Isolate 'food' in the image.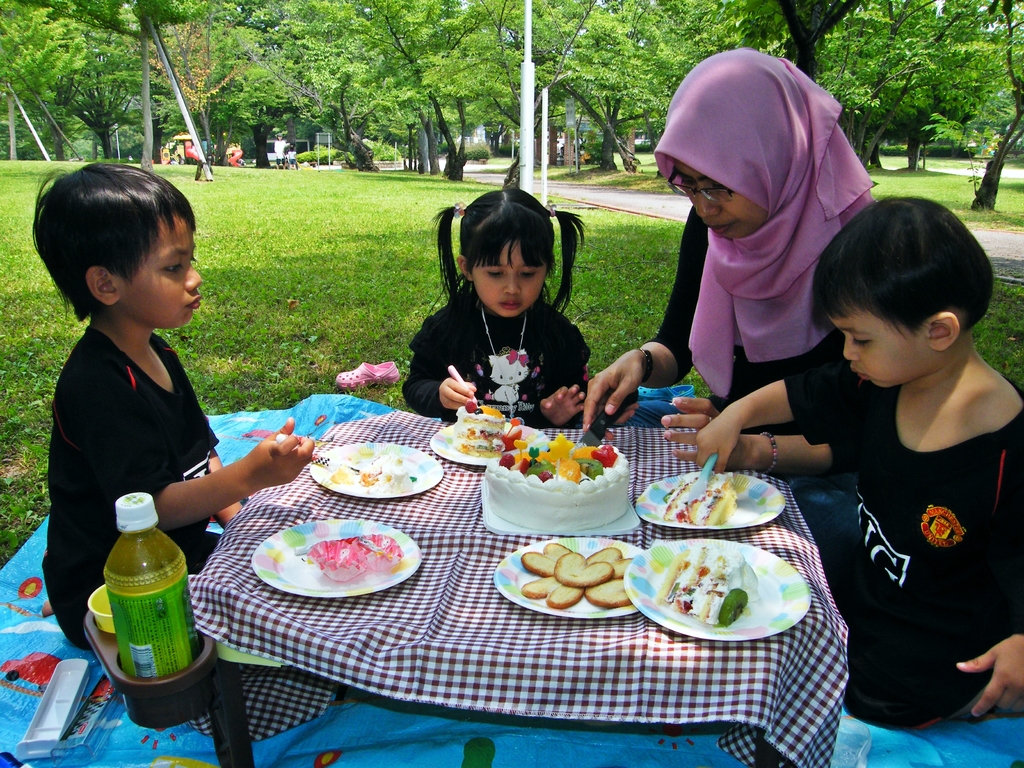
Isolated region: {"left": 326, "top": 447, "right": 418, "bottom": 492}.
